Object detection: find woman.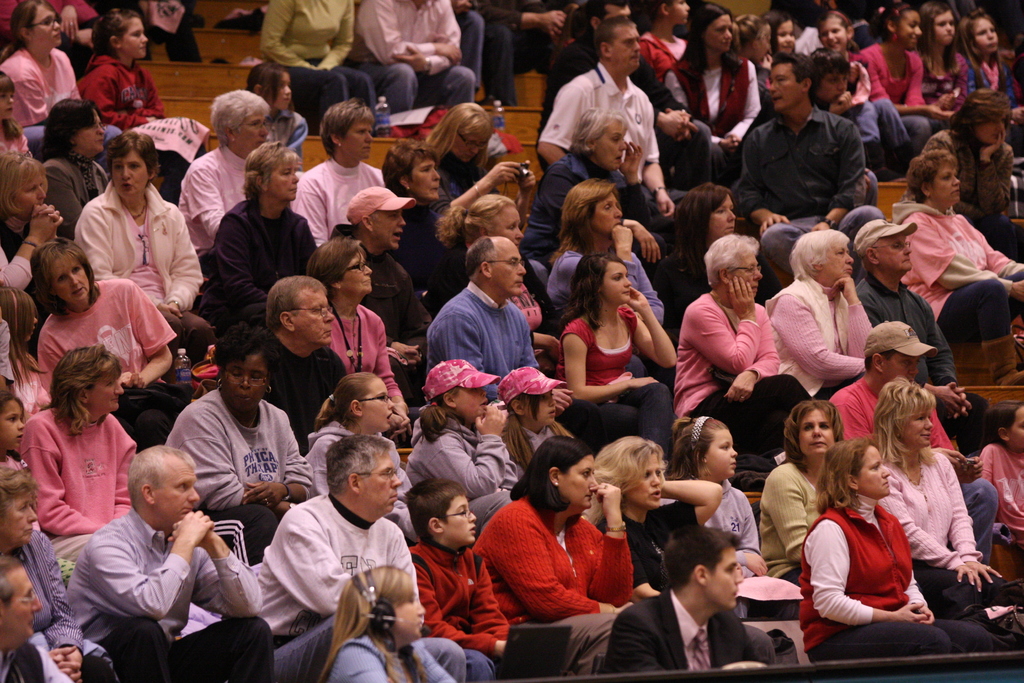
[17, 345, 135, 559].
